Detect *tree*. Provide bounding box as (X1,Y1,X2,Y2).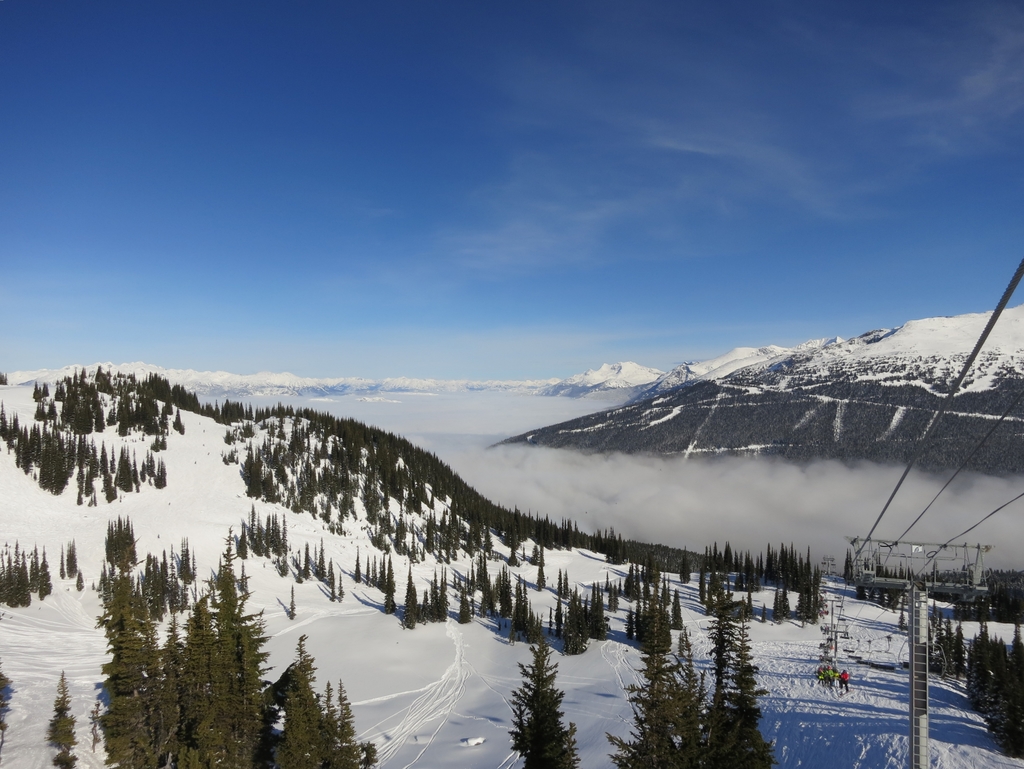
(507,644,577,759).
